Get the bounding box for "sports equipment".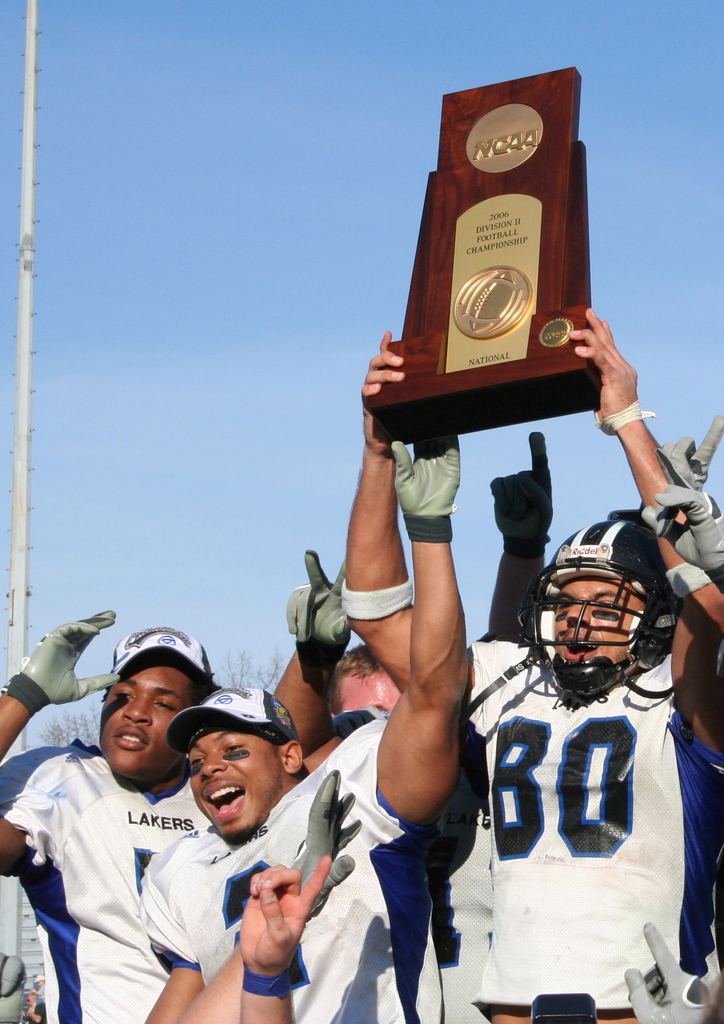
(388,423,463,550).
